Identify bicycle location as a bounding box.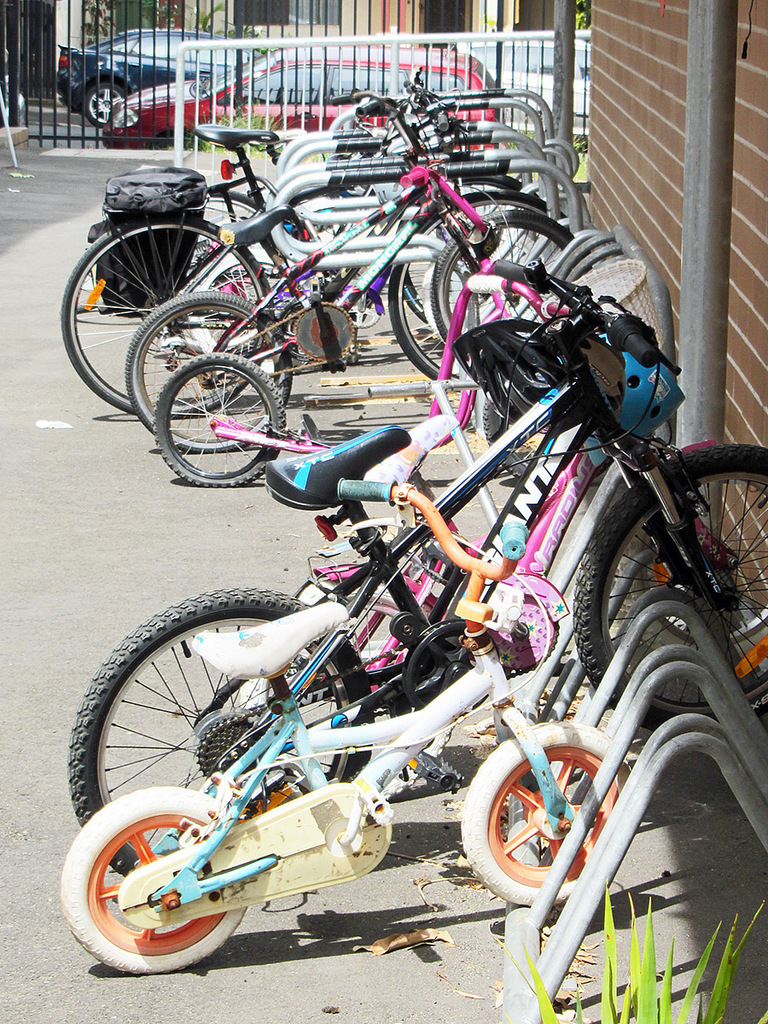
69, 119, 563, 406.
